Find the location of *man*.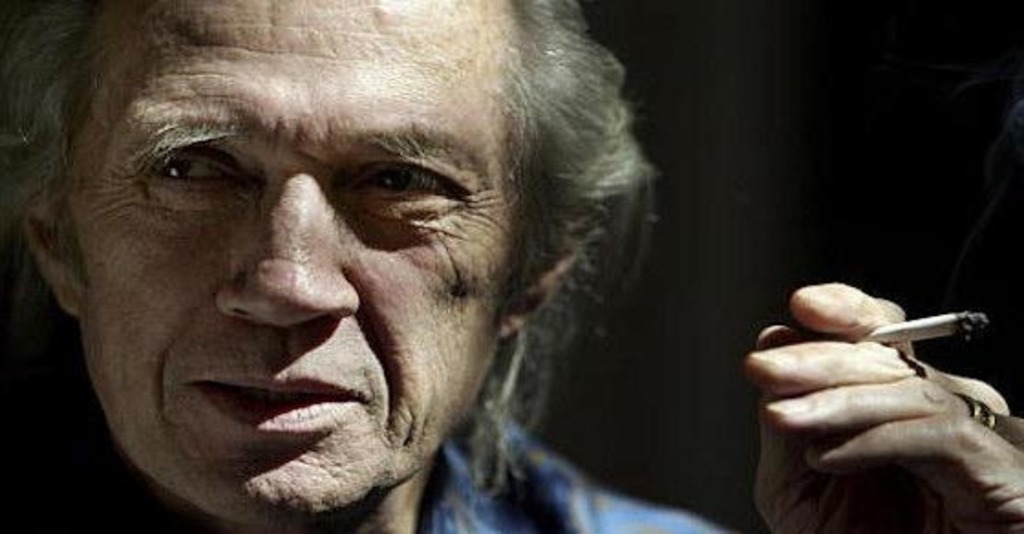
Location: [left=0, top=0, right=1022, bottom=532].
